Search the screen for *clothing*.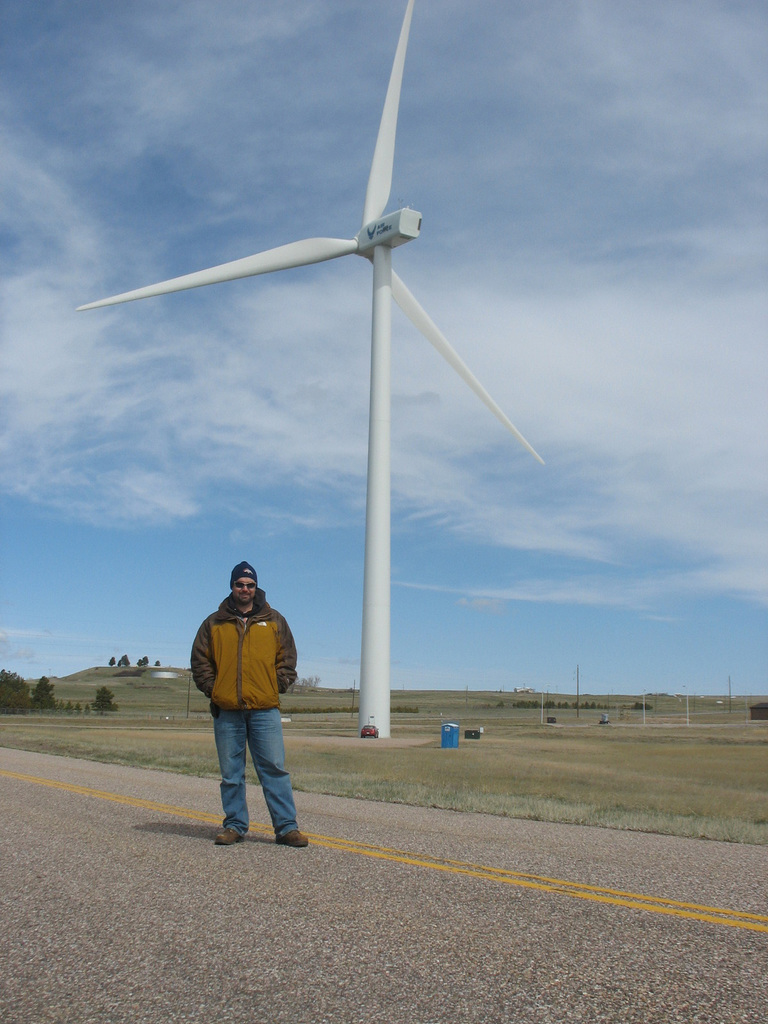
Found at [left=187, top=587, right=296, bottom=710].
